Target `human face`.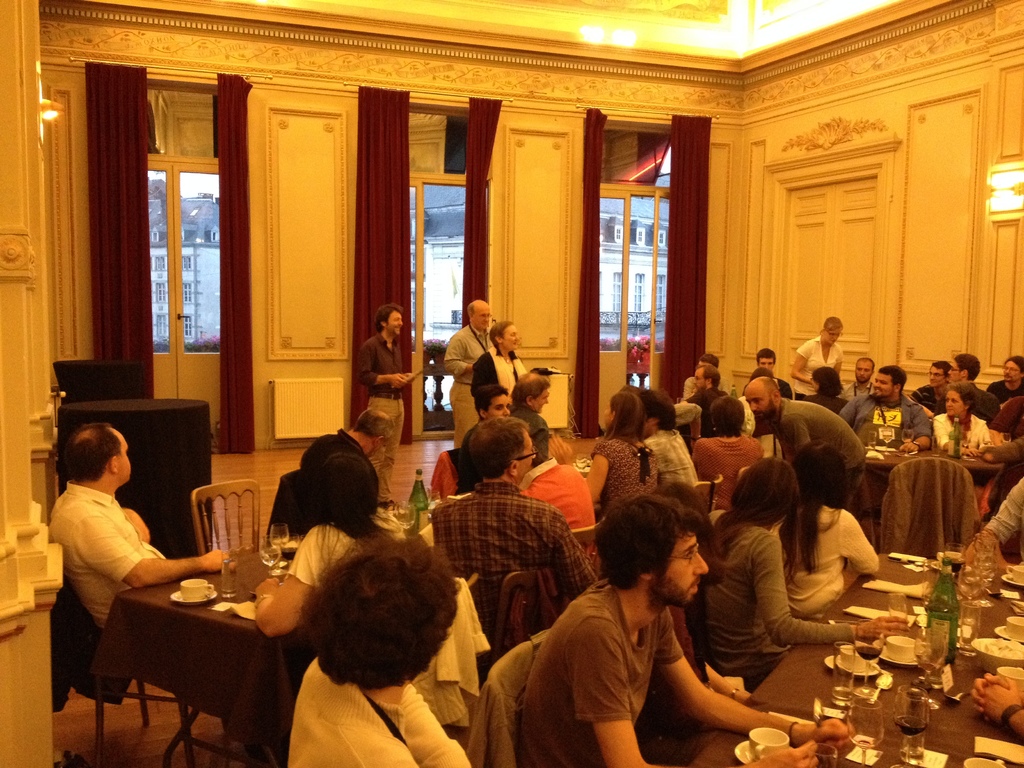
Target region: <box>387,312,404,339</box>.
